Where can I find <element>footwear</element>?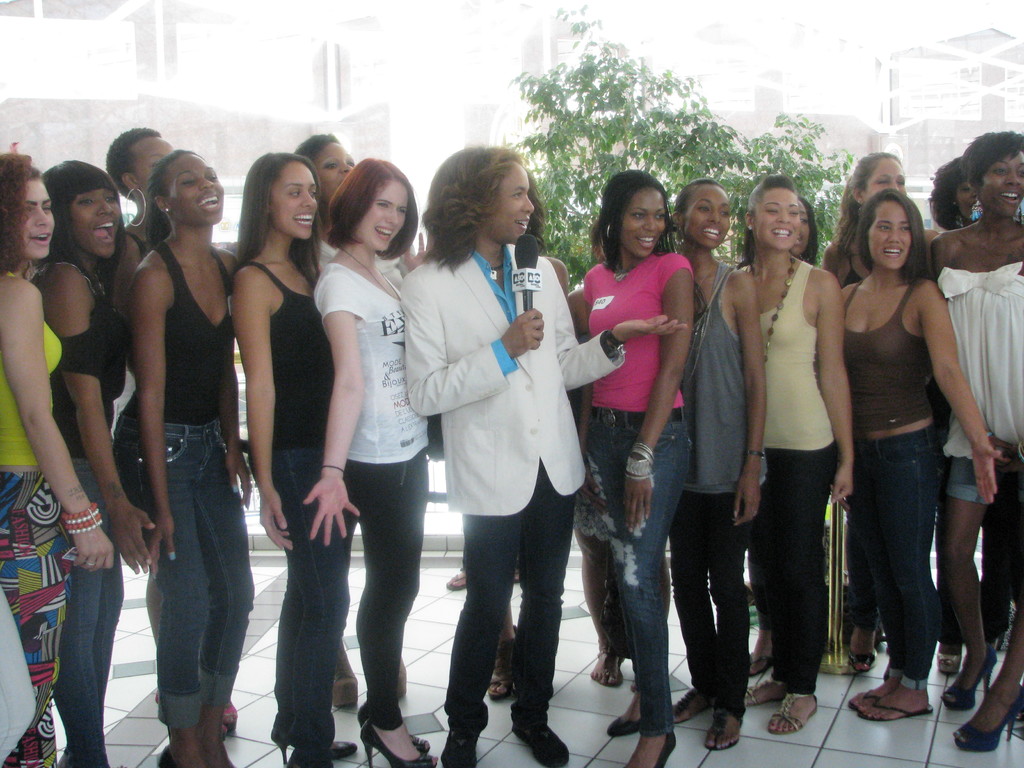
You can find it at box=[445, 569, 465, 590].
